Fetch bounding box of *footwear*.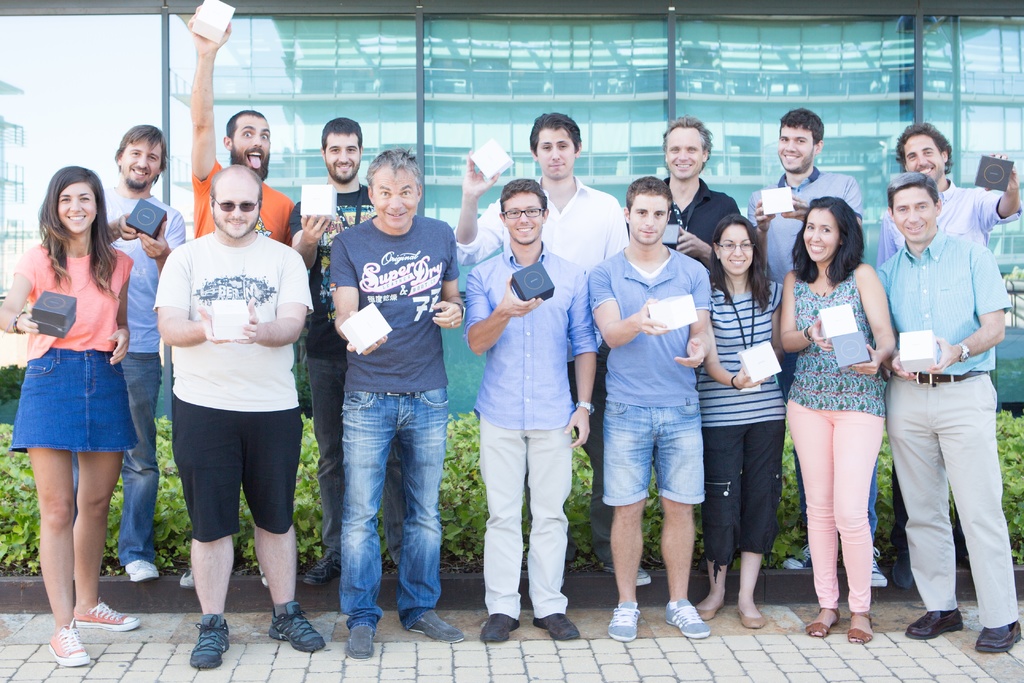
Bbox: pyautogui.locateOnScreen(533, 613, 582, 642).
